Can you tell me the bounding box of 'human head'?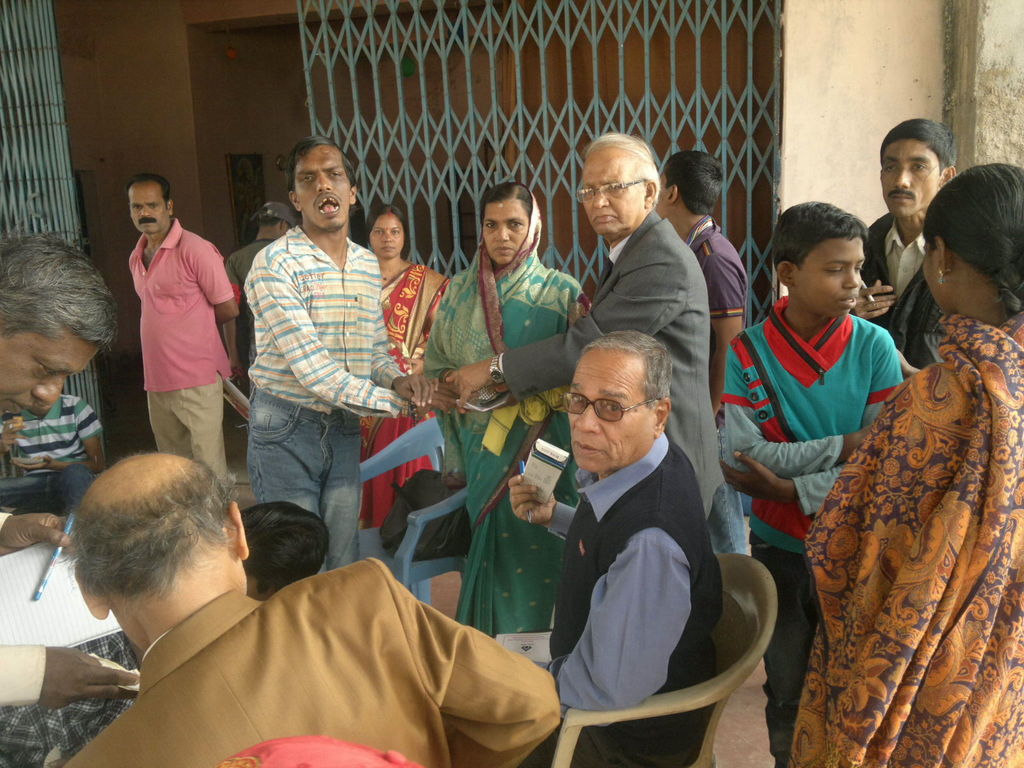
[572,129,662,246].
